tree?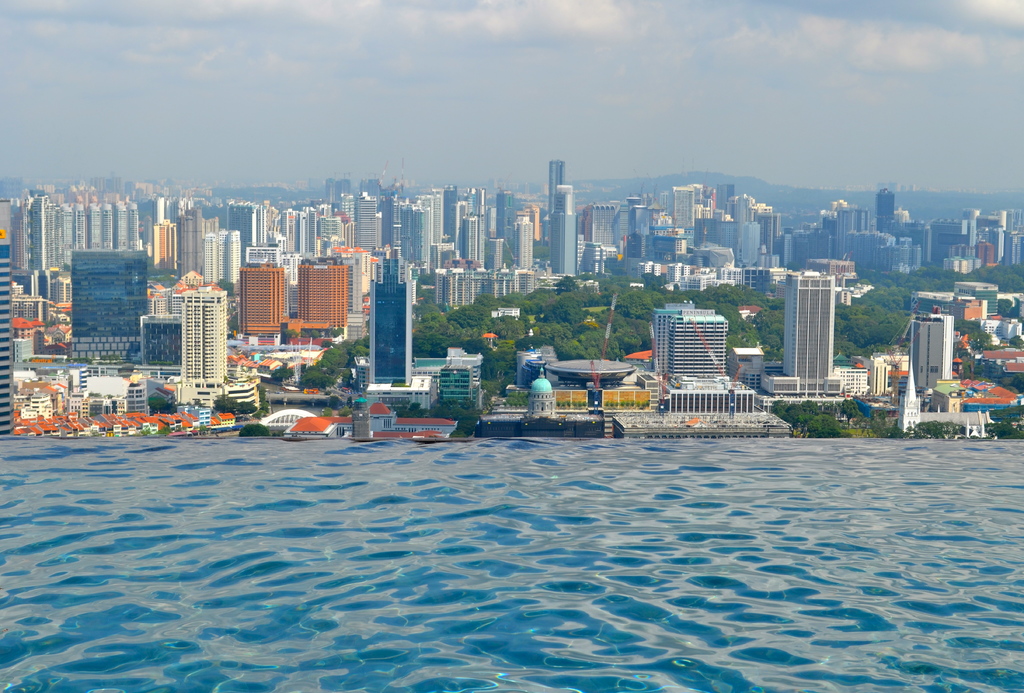
locate(216, 389, 232, 414)
